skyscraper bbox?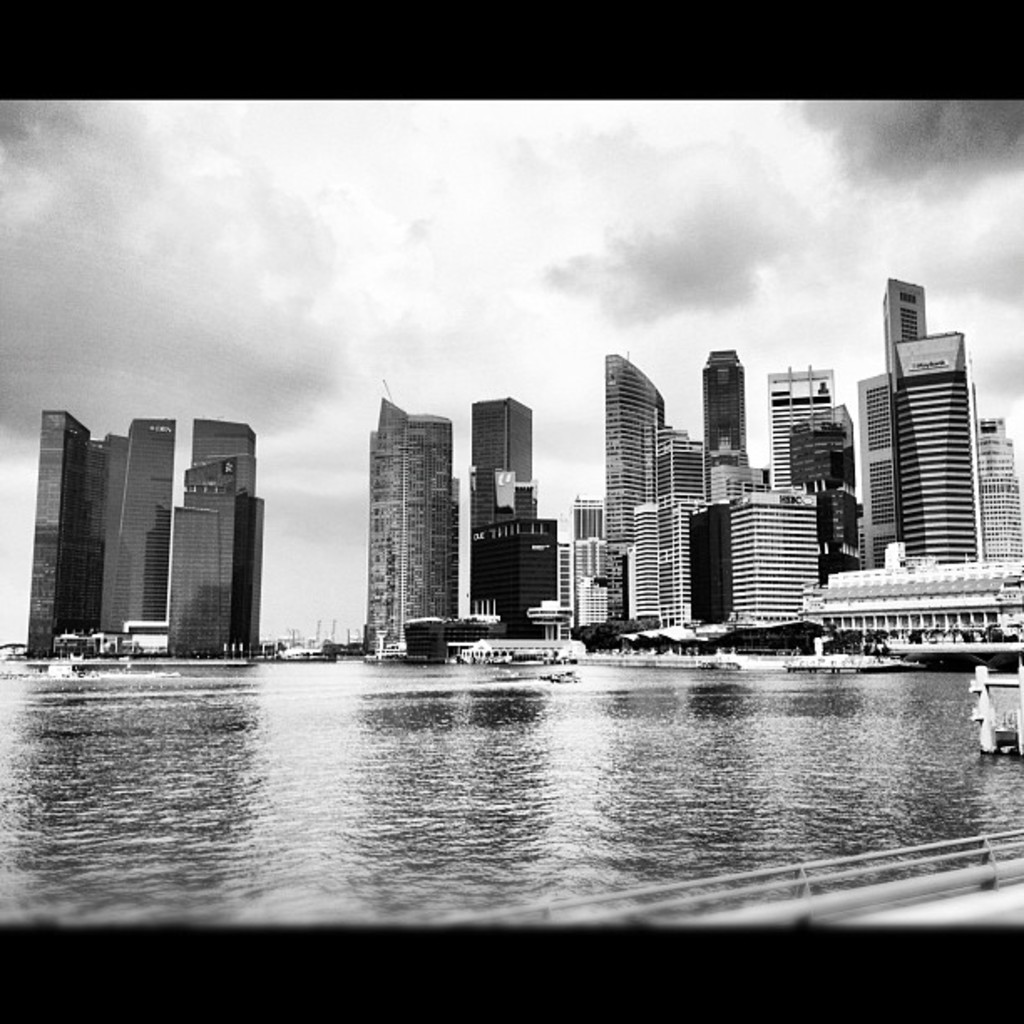
167 410 263 659
